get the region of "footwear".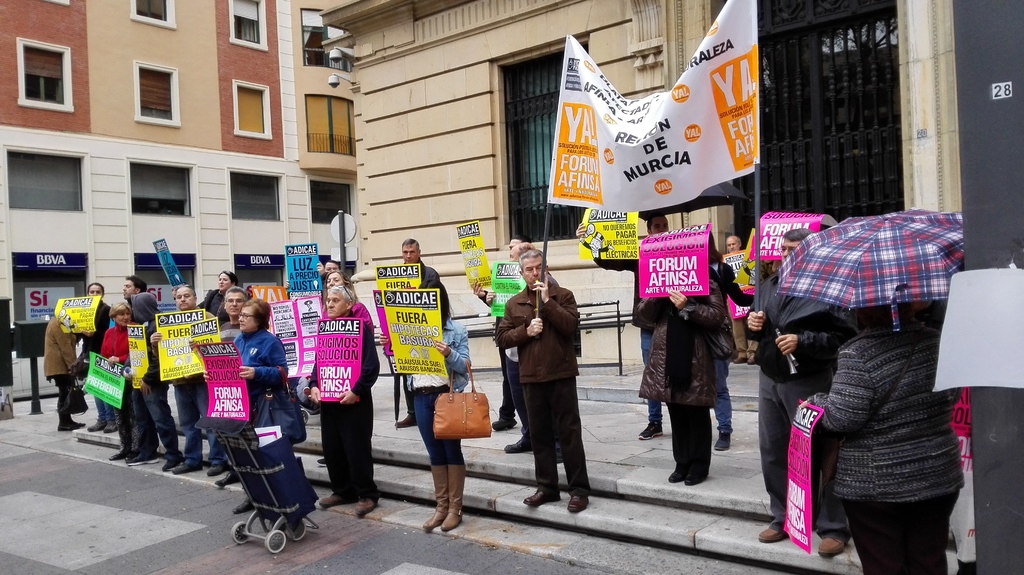
{"x1": 636, "y1": 417, "x2": 665, "y2": 440}.
